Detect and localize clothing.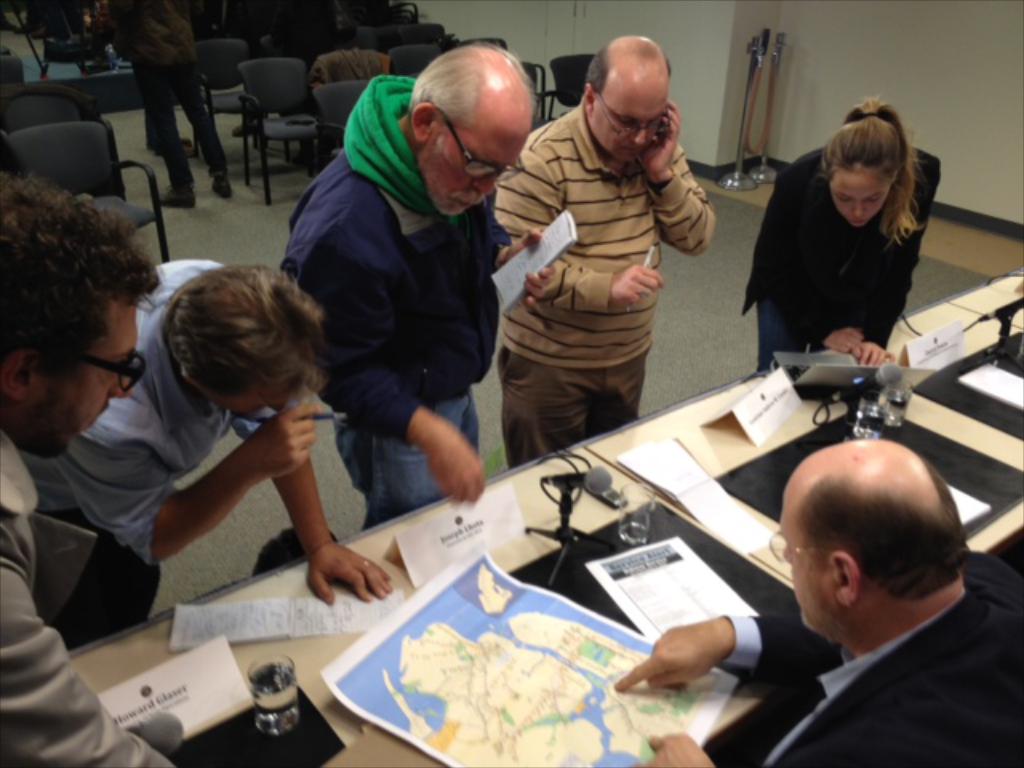
Localized at Rect(730, 550, 1022, 766).
